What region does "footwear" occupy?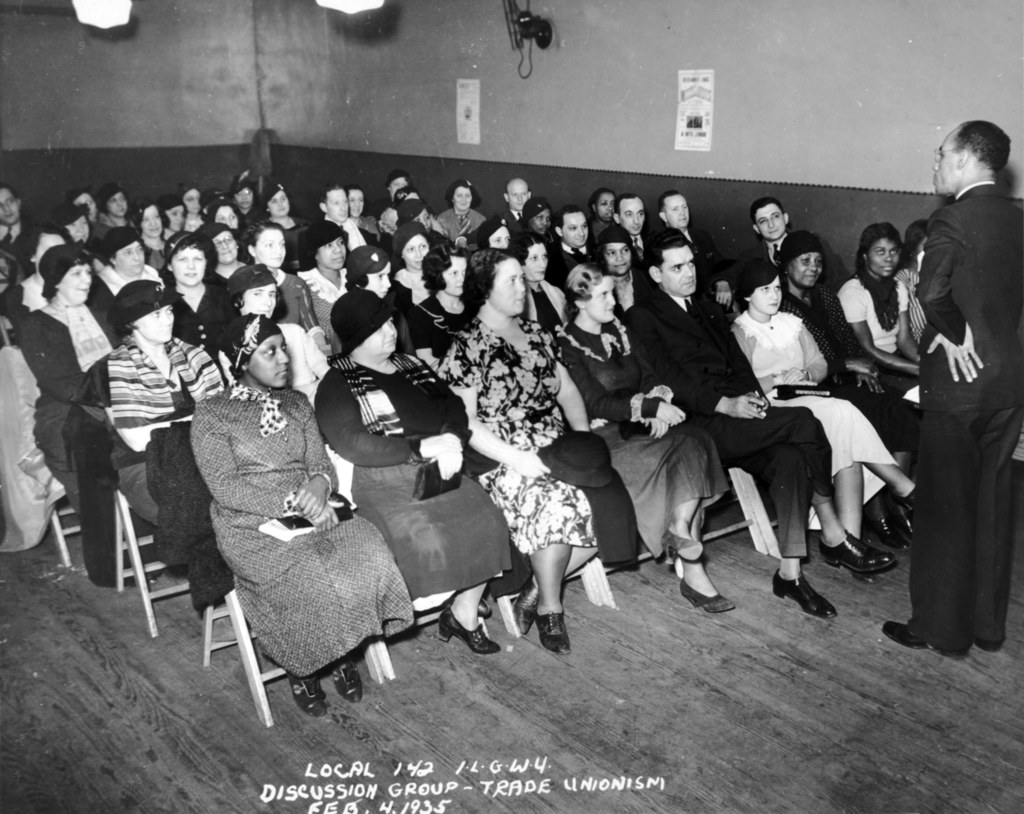
bbox=[680, 578, 735, 617].
